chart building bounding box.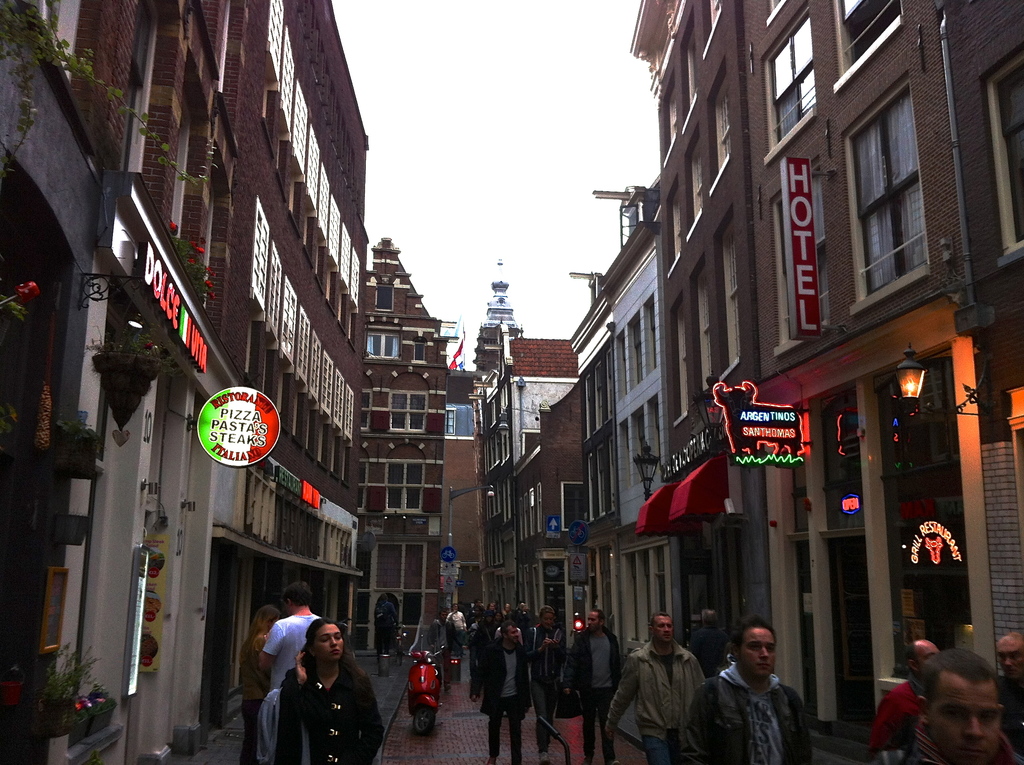
Charted: <box>0,0,366,764</box>.
